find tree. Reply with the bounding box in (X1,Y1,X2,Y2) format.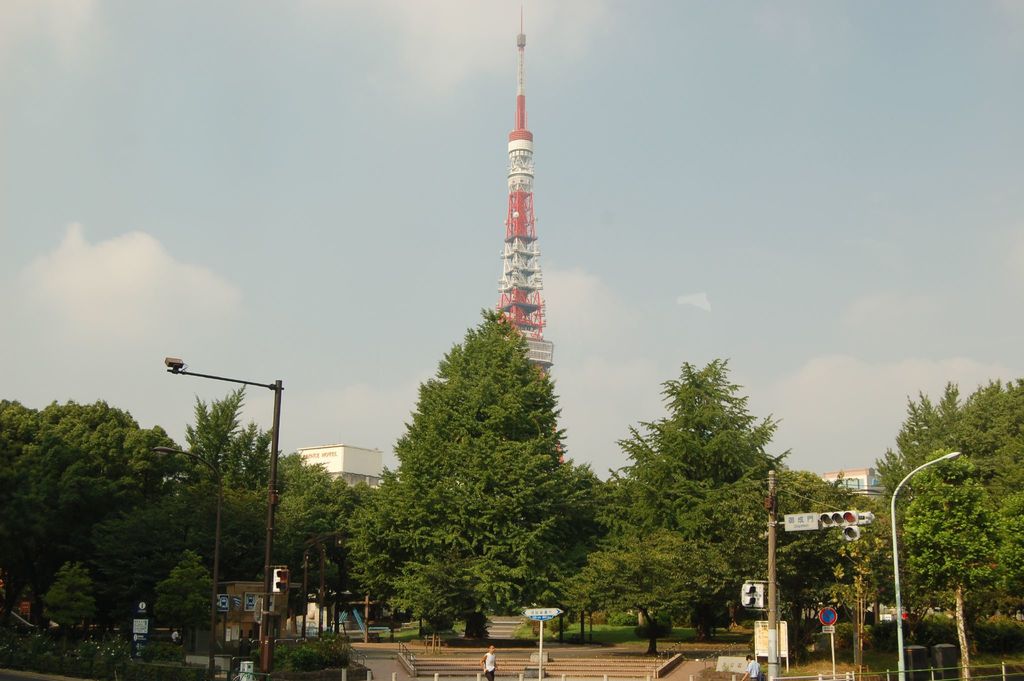
(341,298,593,648).
